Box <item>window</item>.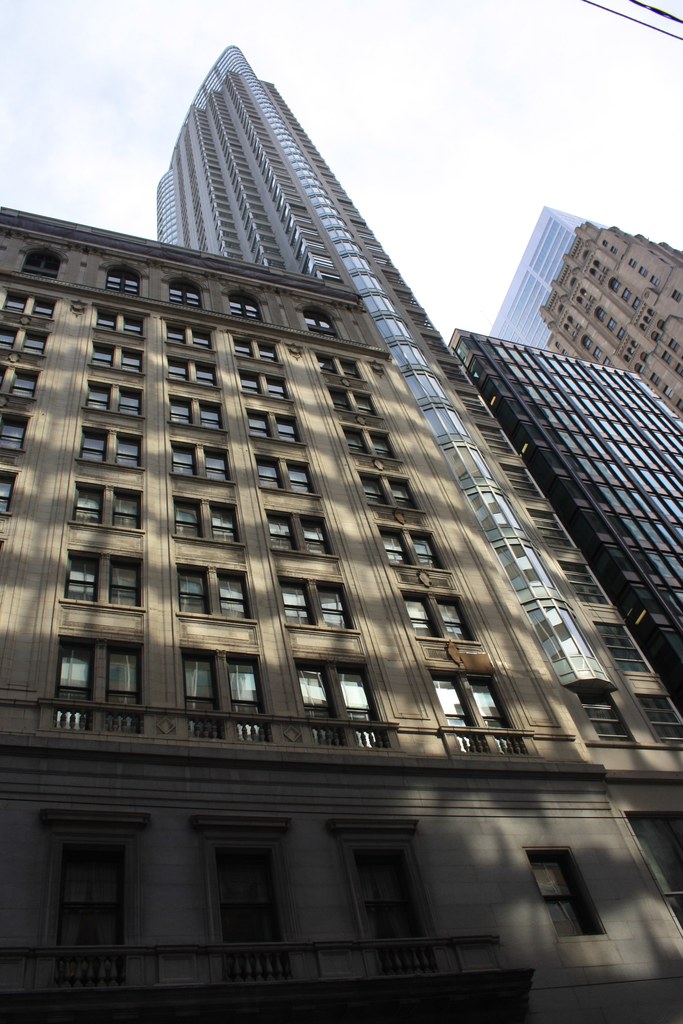
(318,349,368,386).
